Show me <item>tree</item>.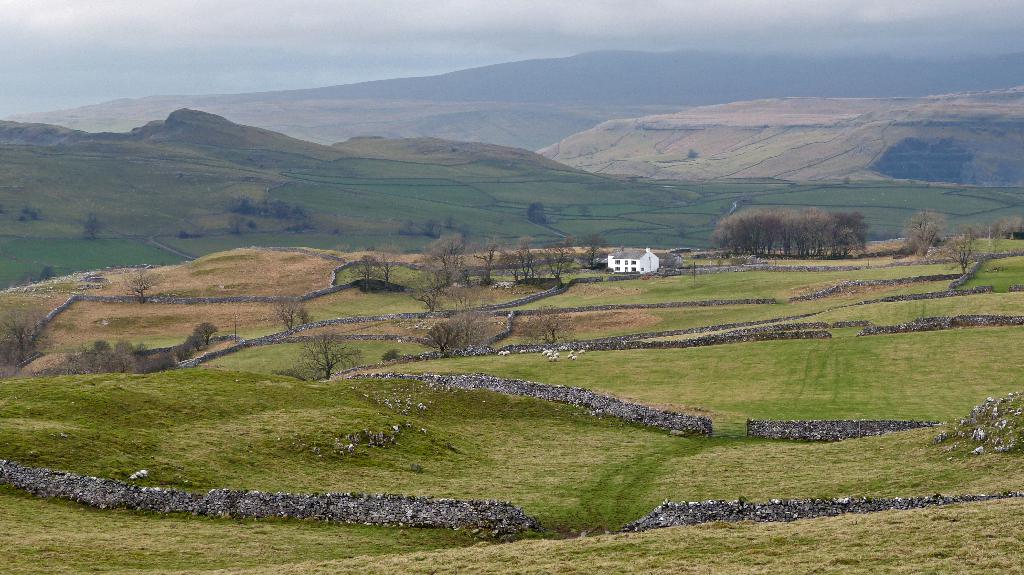
<item>tree</item> is here: locate(444, 301, 489, 355).
